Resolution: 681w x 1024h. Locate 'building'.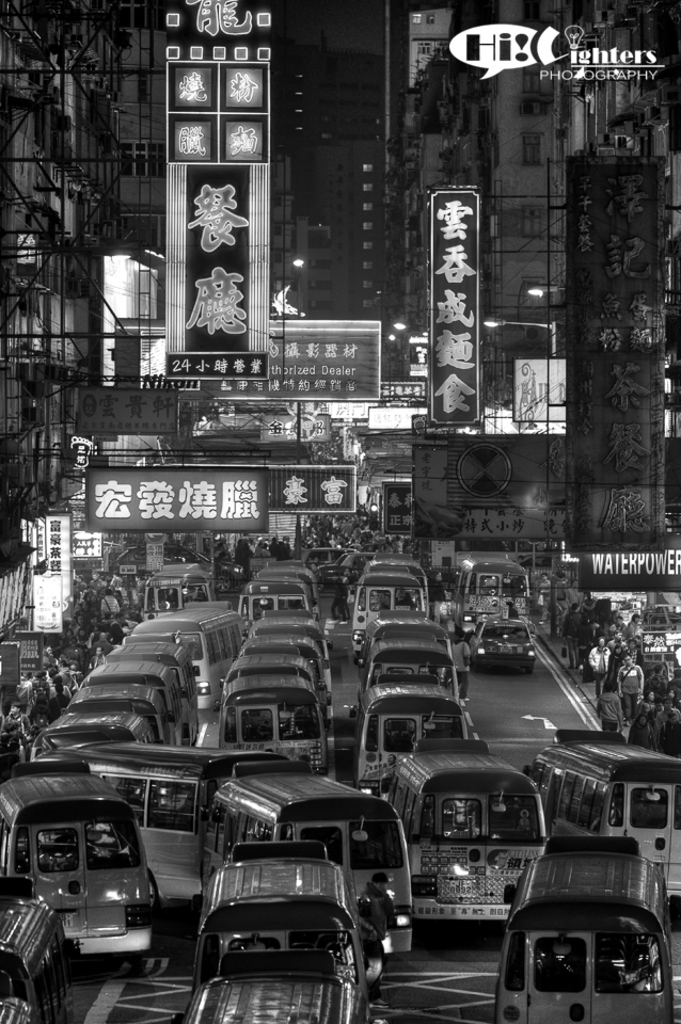
[x1=266, y1=50, x2=414, y2=313].
